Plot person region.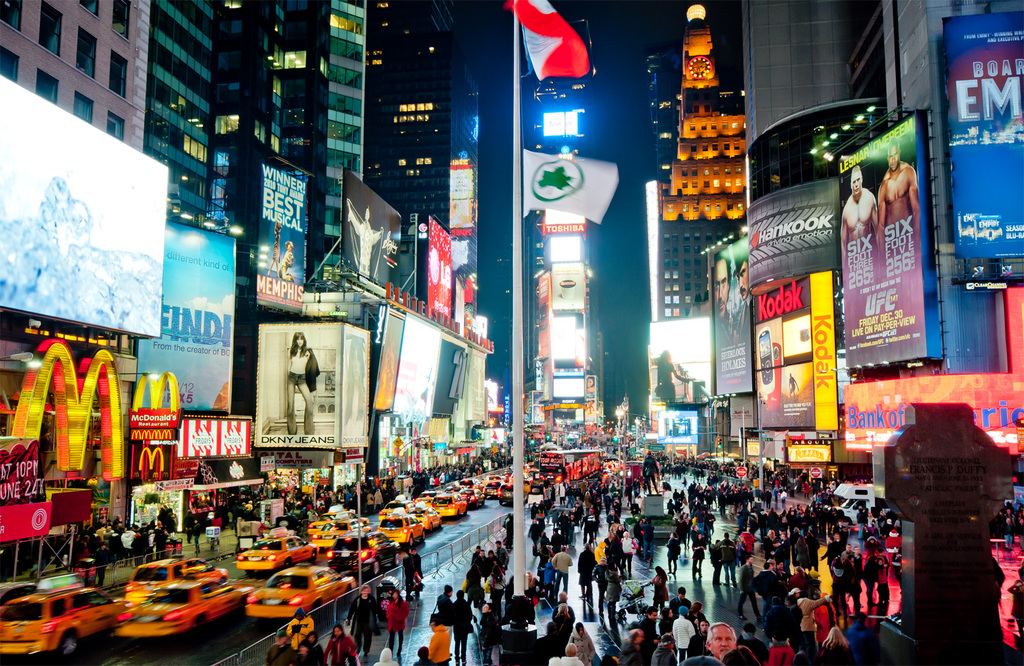
Plotted at x1=204 y1=516 x2=229 y2=544.
